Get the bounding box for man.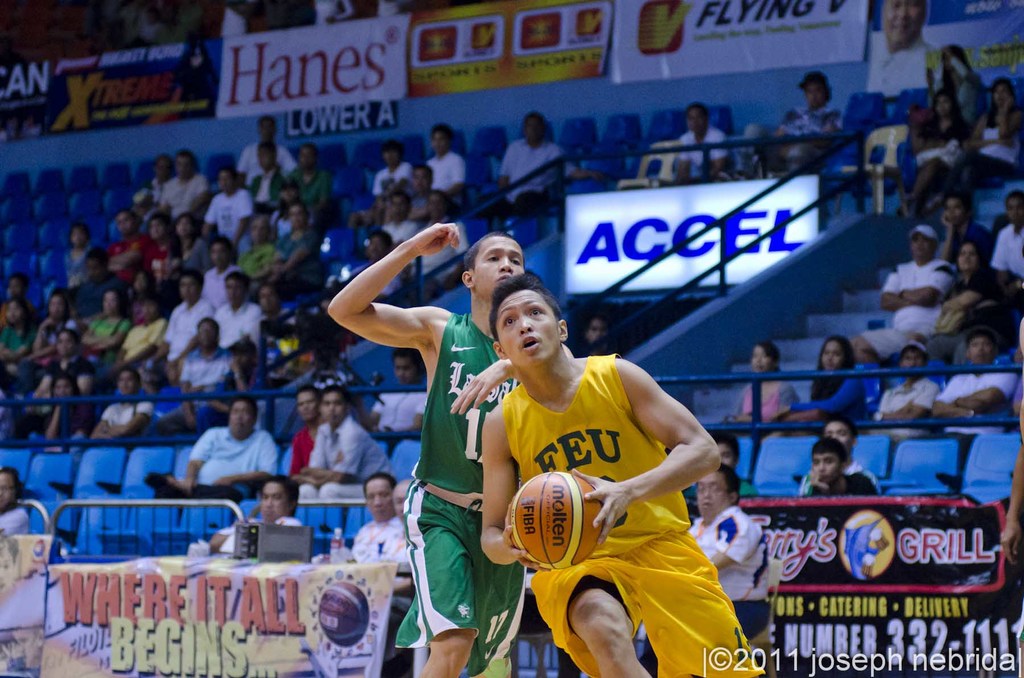
l=989, t=189, r=1023, b=274.
